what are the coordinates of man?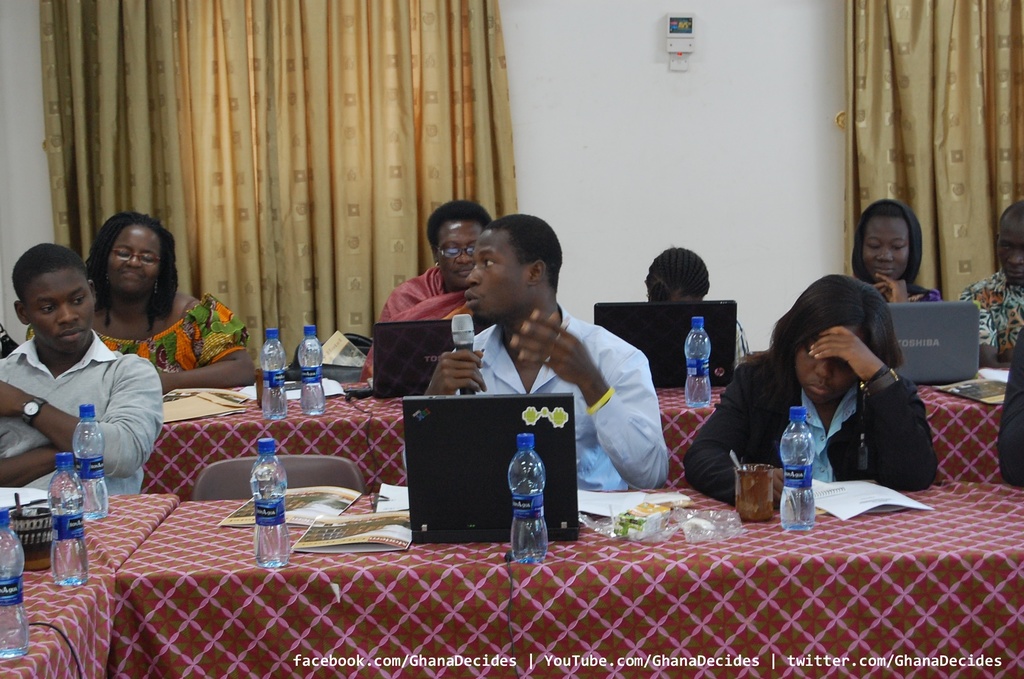
Rect(404, 212, 662, 489).
